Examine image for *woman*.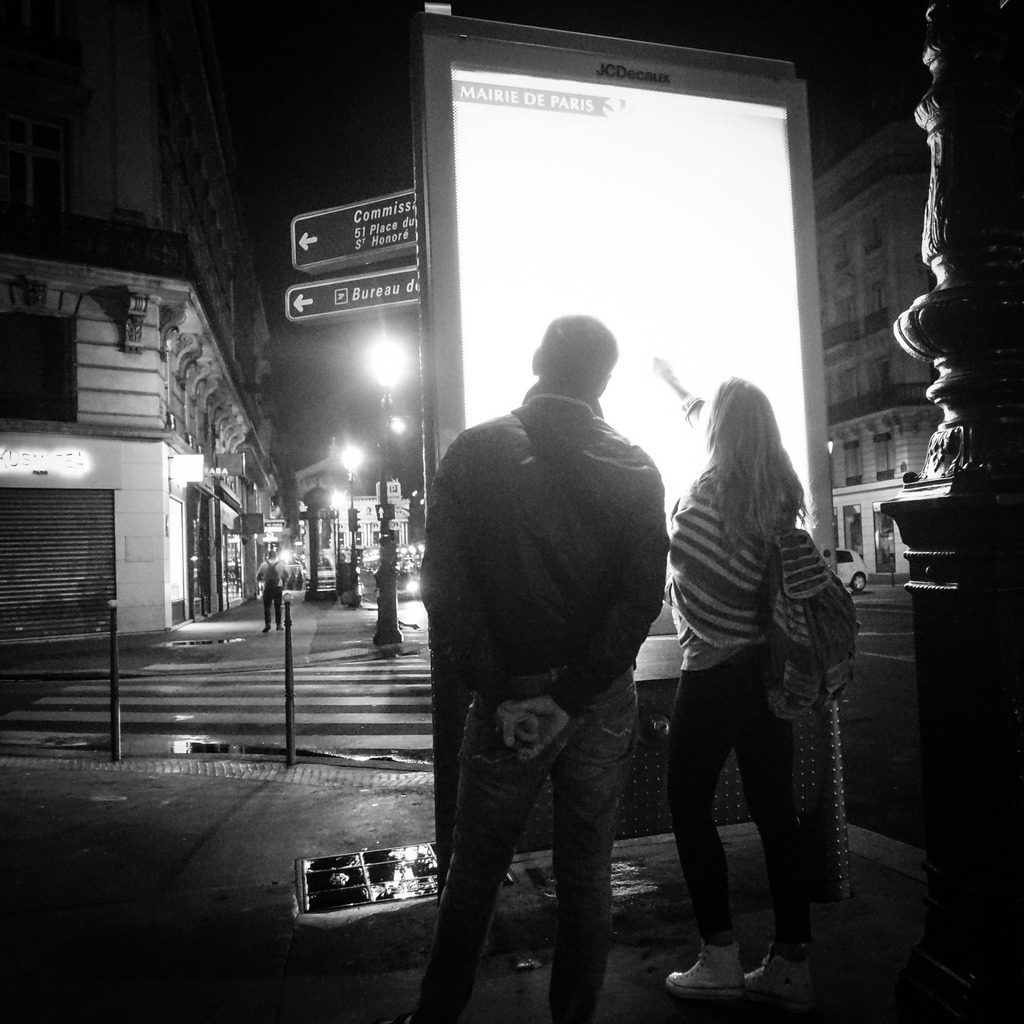
Examination result: x1=655, y1=350, x2=865, y2=991.
